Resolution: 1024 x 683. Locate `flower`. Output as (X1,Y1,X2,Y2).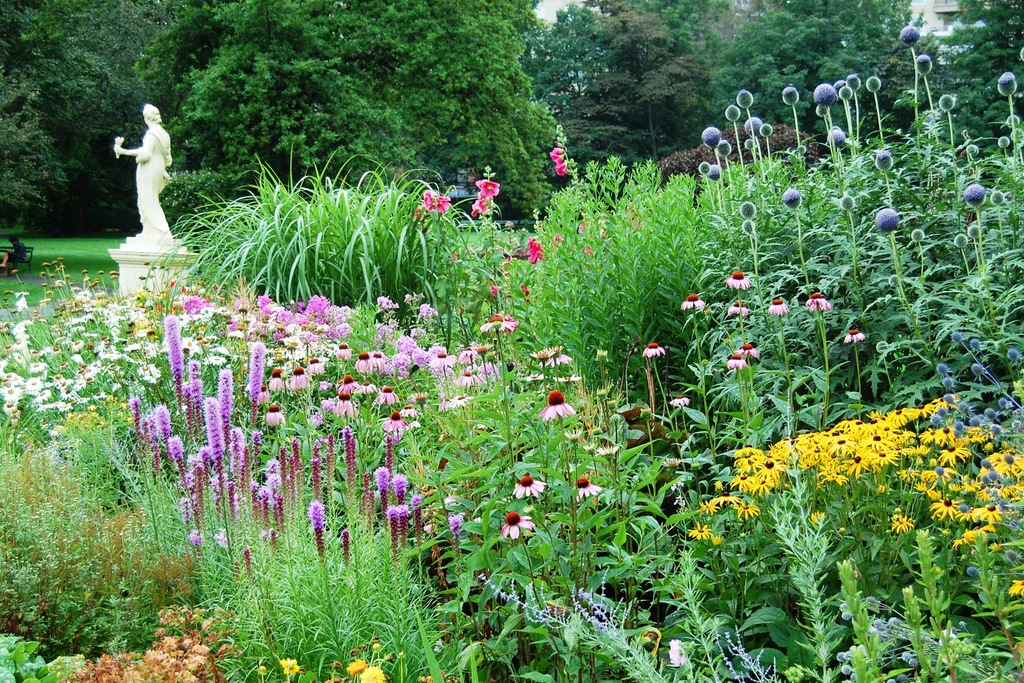
(826,127,847,147).
